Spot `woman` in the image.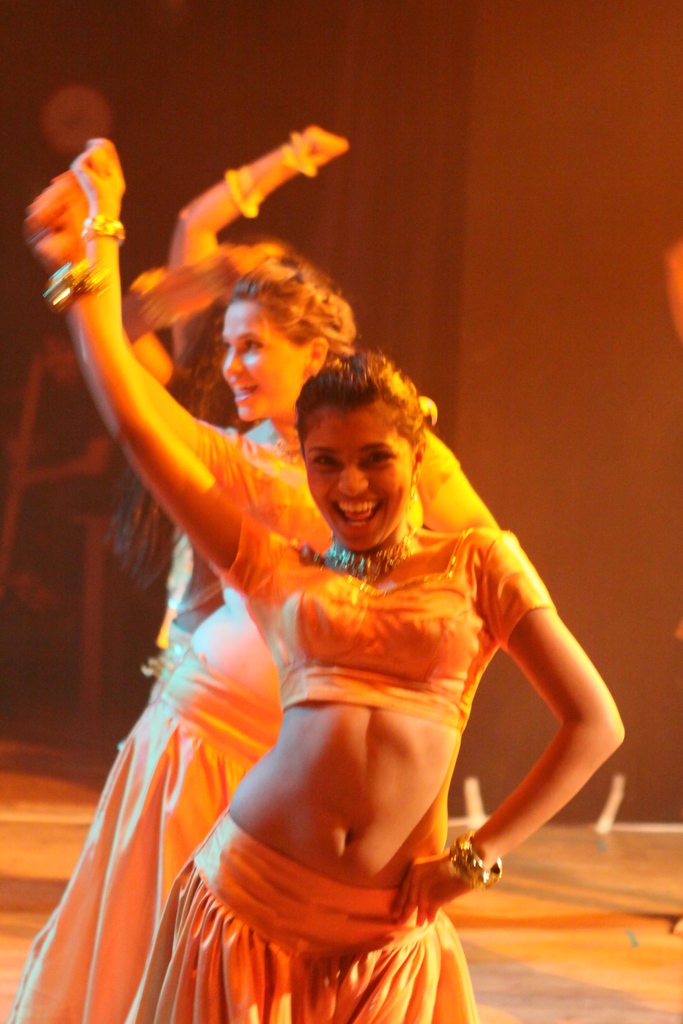
`woman` found at BBox(8, 140, 497, 1023).
